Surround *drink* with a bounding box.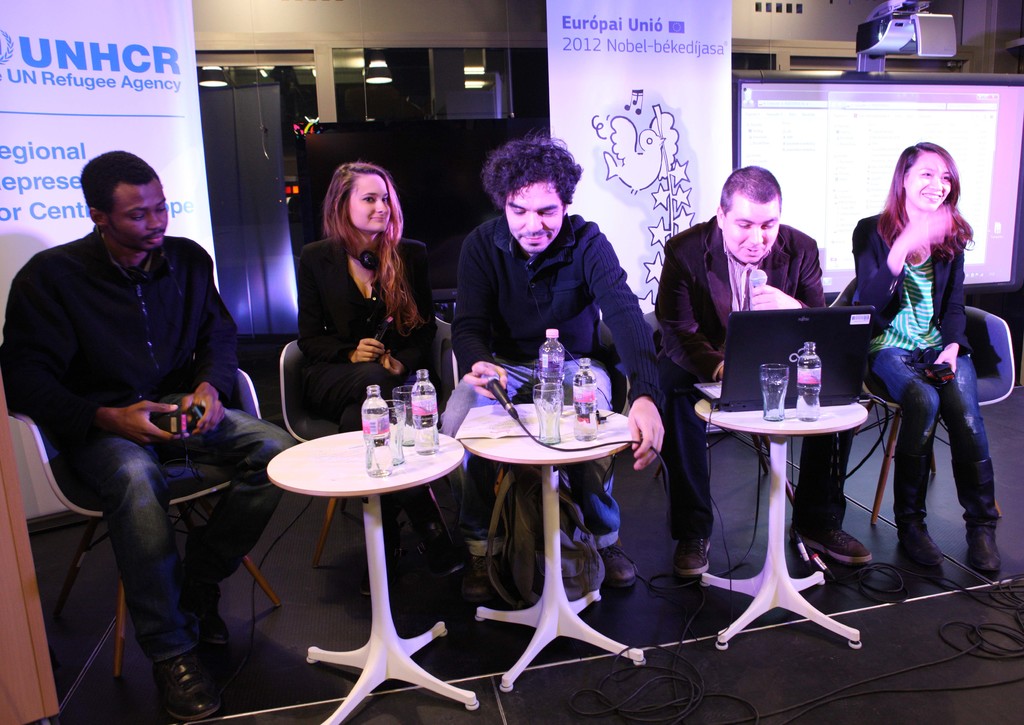
pyautogui.locateOnScreen(362, 400, 392, 464).
